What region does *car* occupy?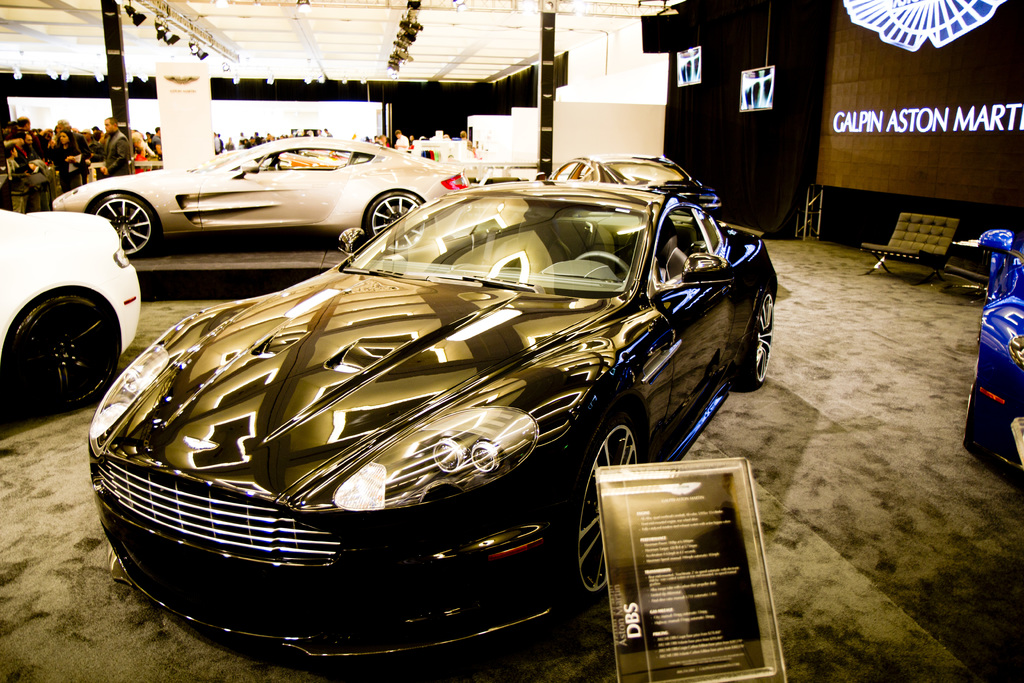
<bbox>47, 133, 452, 256</bbox>.
